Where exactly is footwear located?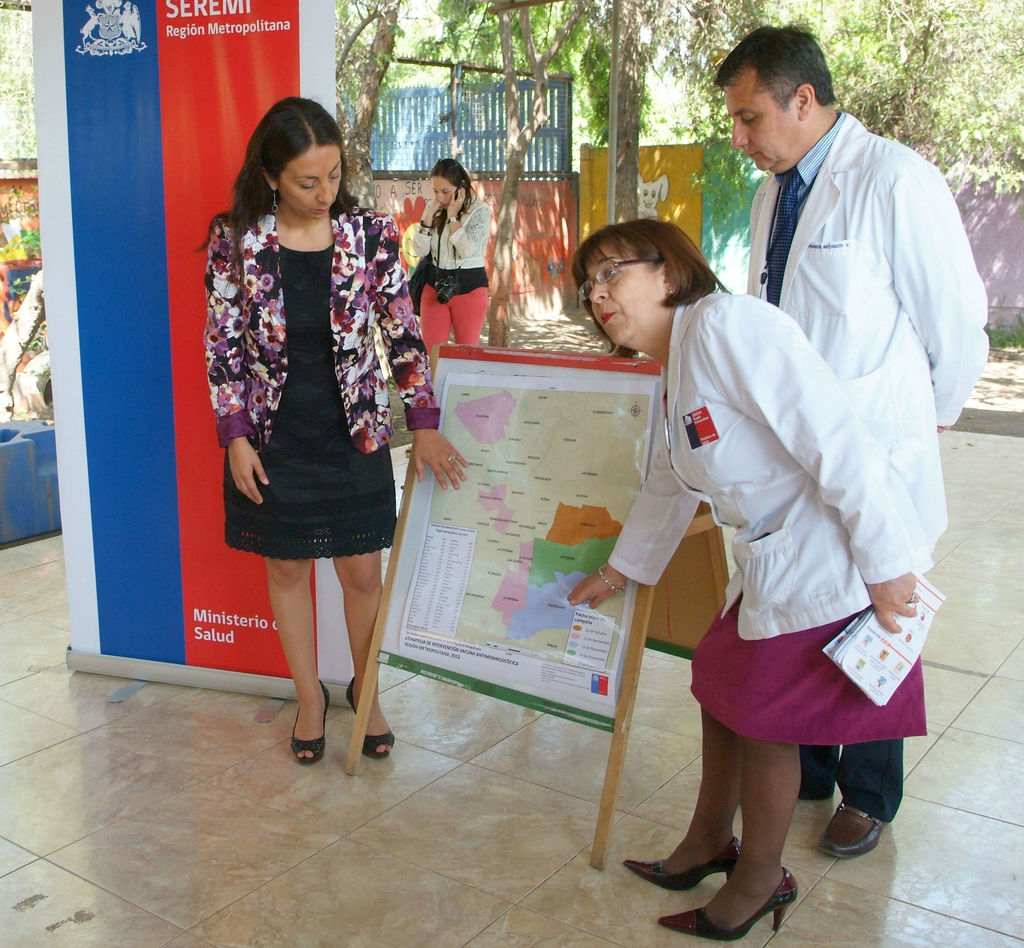
Its bounding box is <bbox>661, 869, 796, 931</bbox>.
